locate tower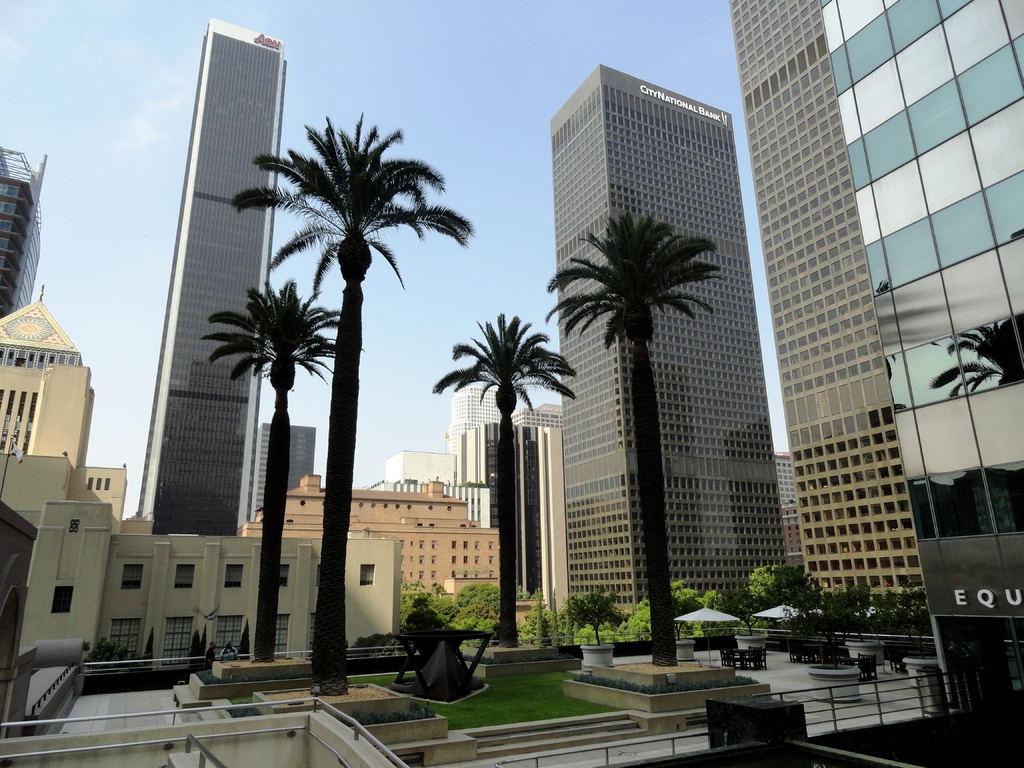
detection(0, 141, 44, 326)
